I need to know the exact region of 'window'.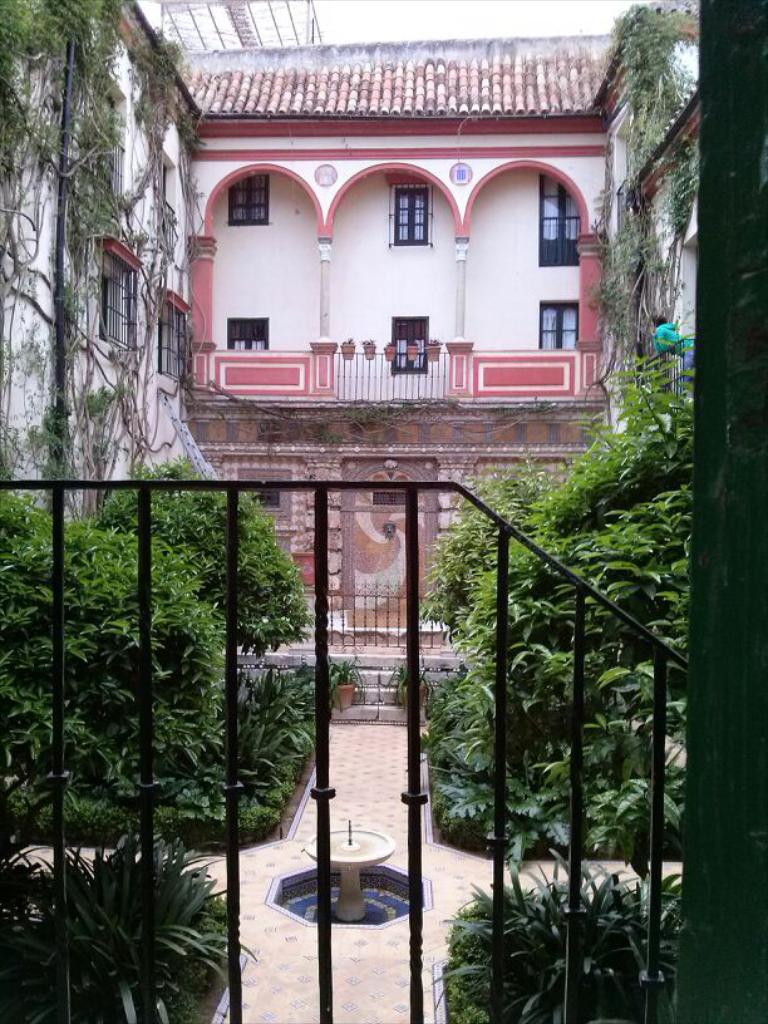
Region: 394, 317, 425, 371.
